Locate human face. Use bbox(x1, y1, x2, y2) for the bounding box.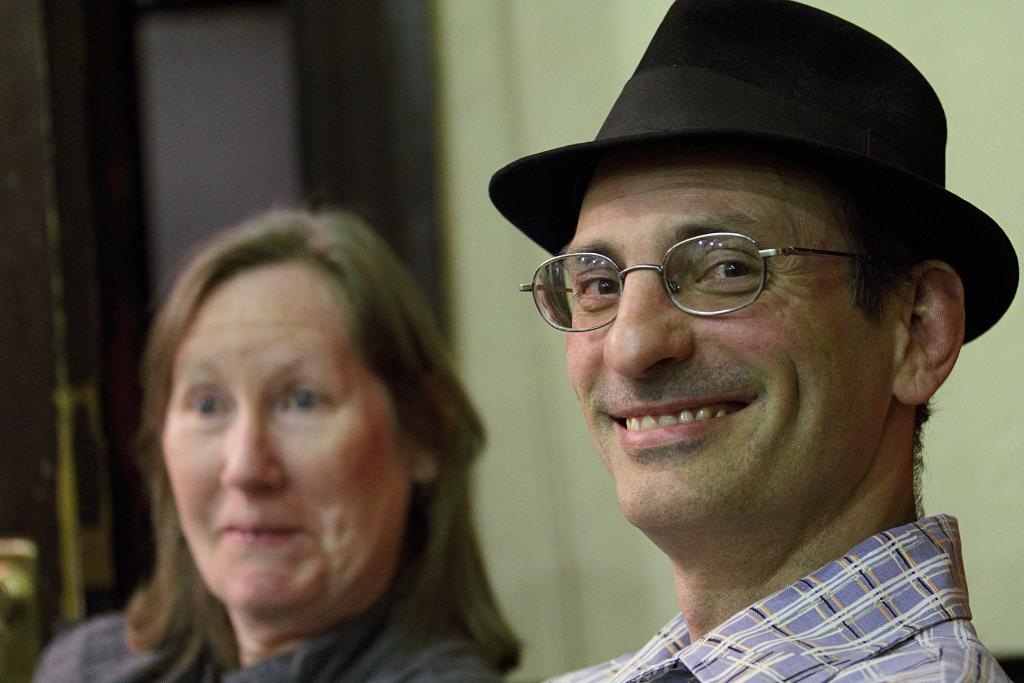
bbox(565, 152, 890, 532).
